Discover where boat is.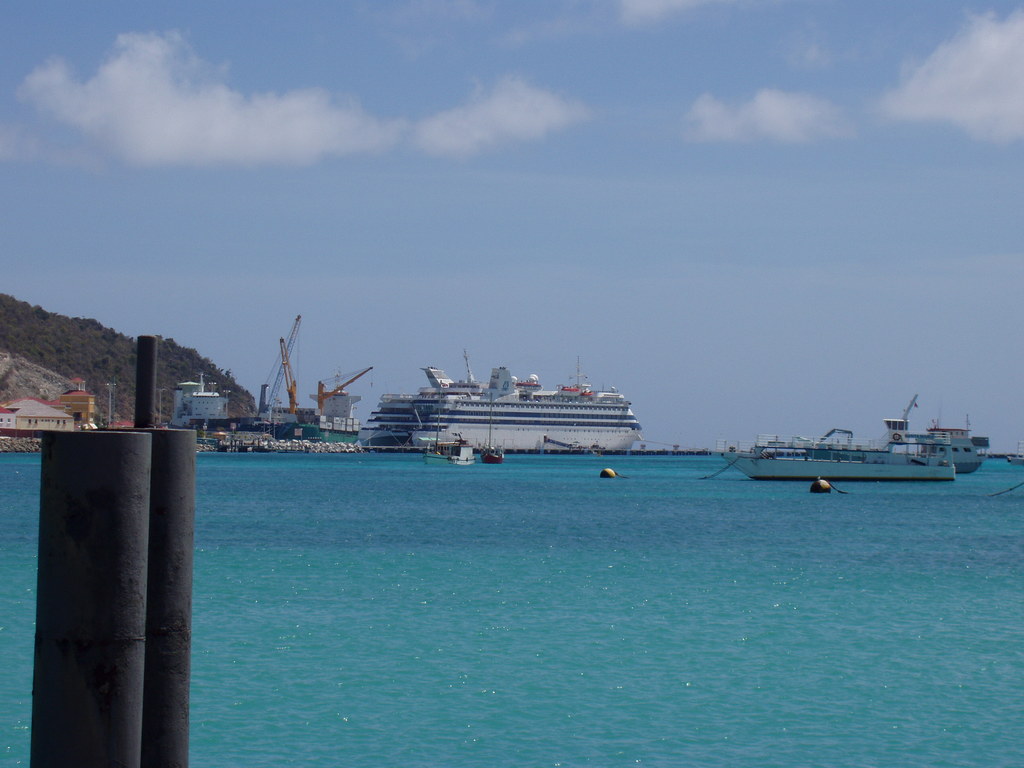
Discovered at crop(721, 394, 956, 483).
